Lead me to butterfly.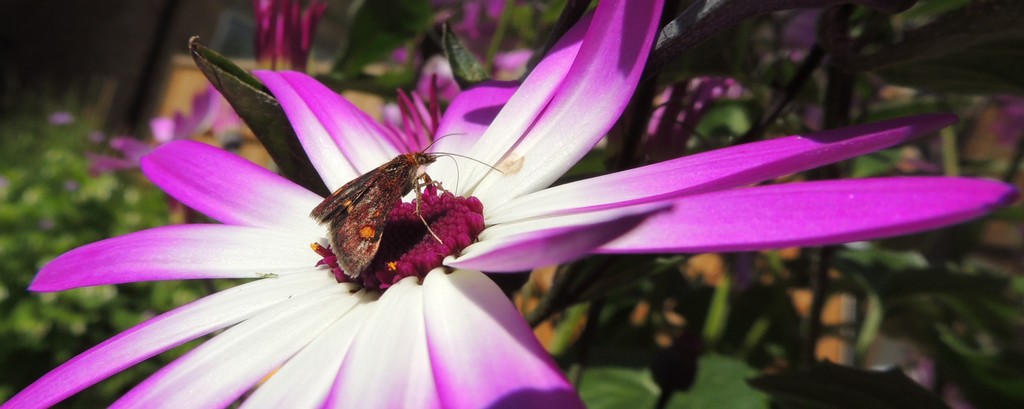
Lead to x1=284, y1=119, x2=492, y2=283.
